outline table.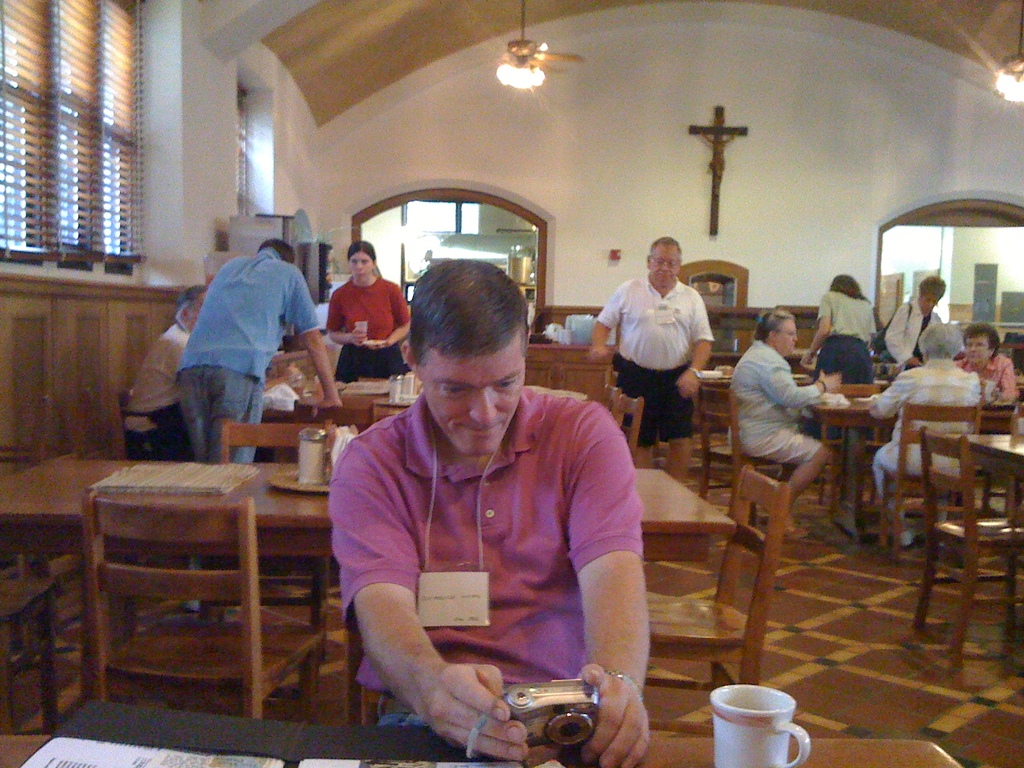
Outline: 806/392/1011/444.
